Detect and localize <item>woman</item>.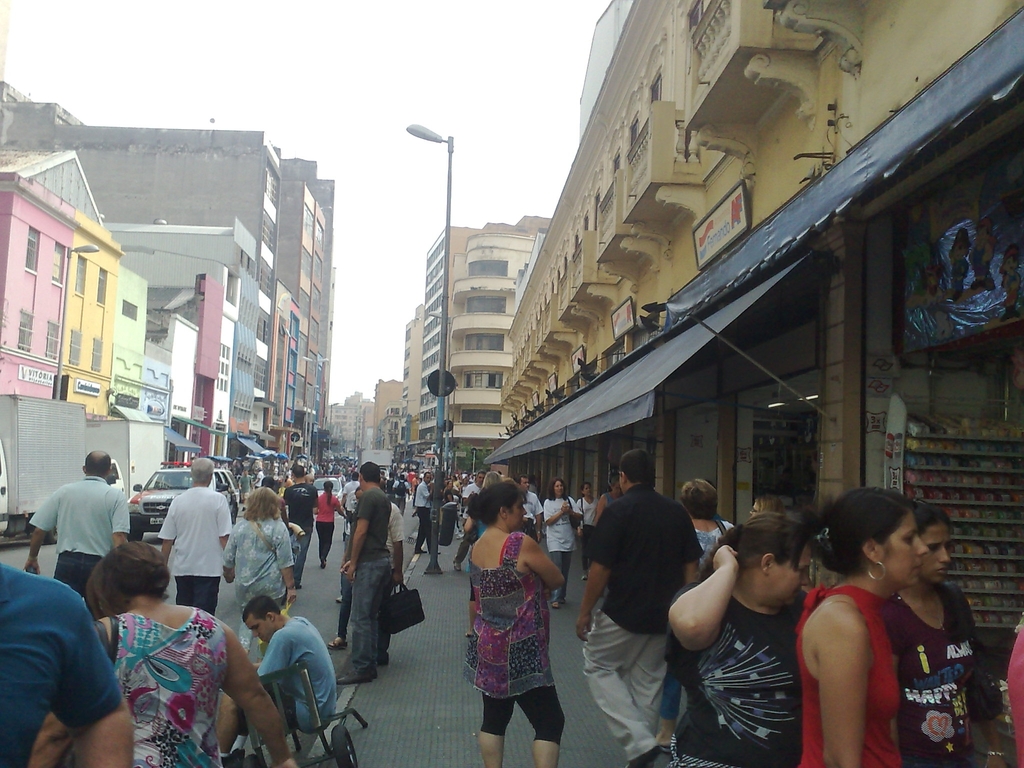
Localized at (781, 500, 929, 760).
